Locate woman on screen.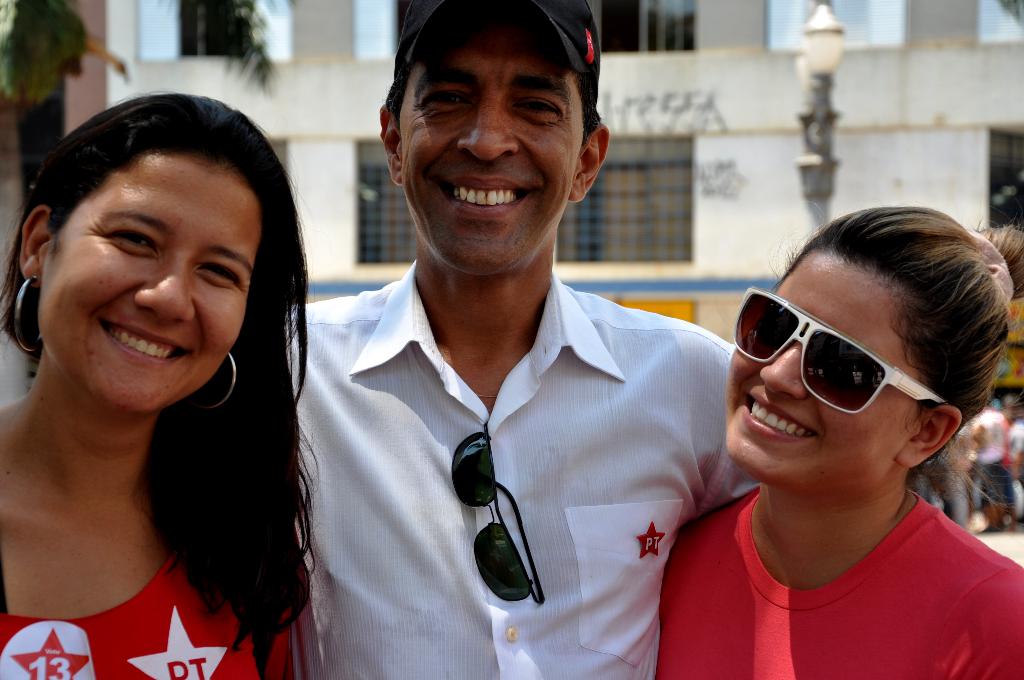
On screen at 0:94:352:679.
